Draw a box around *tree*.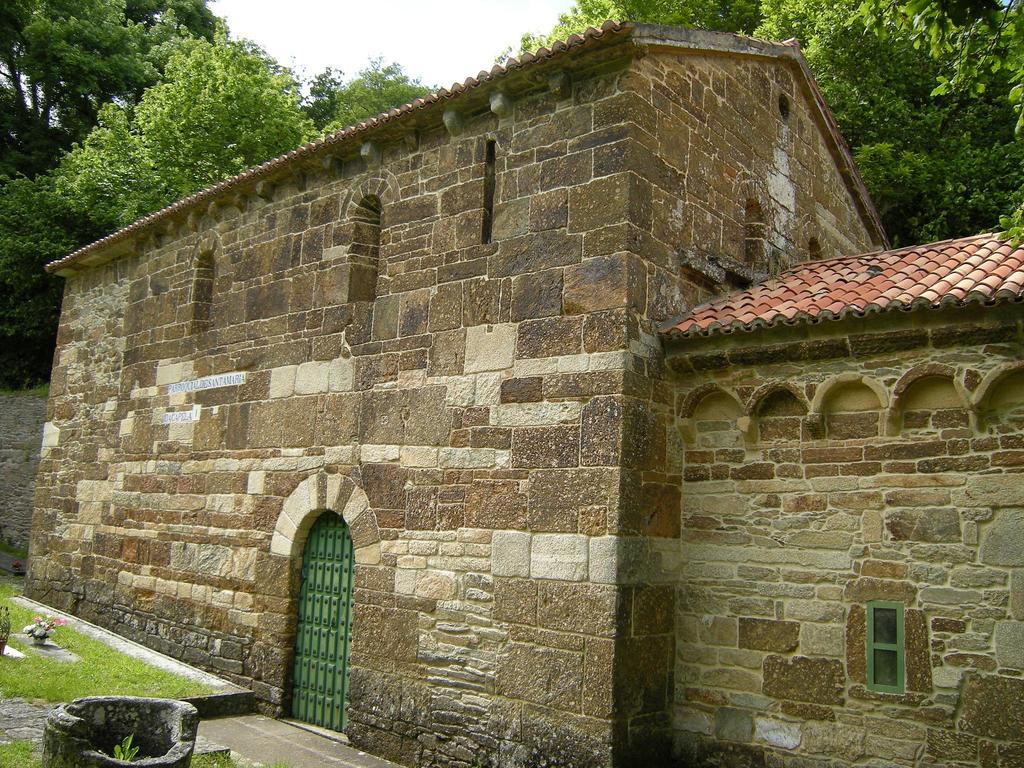
[x1=513, y1=0, x2=756, y2=53].
